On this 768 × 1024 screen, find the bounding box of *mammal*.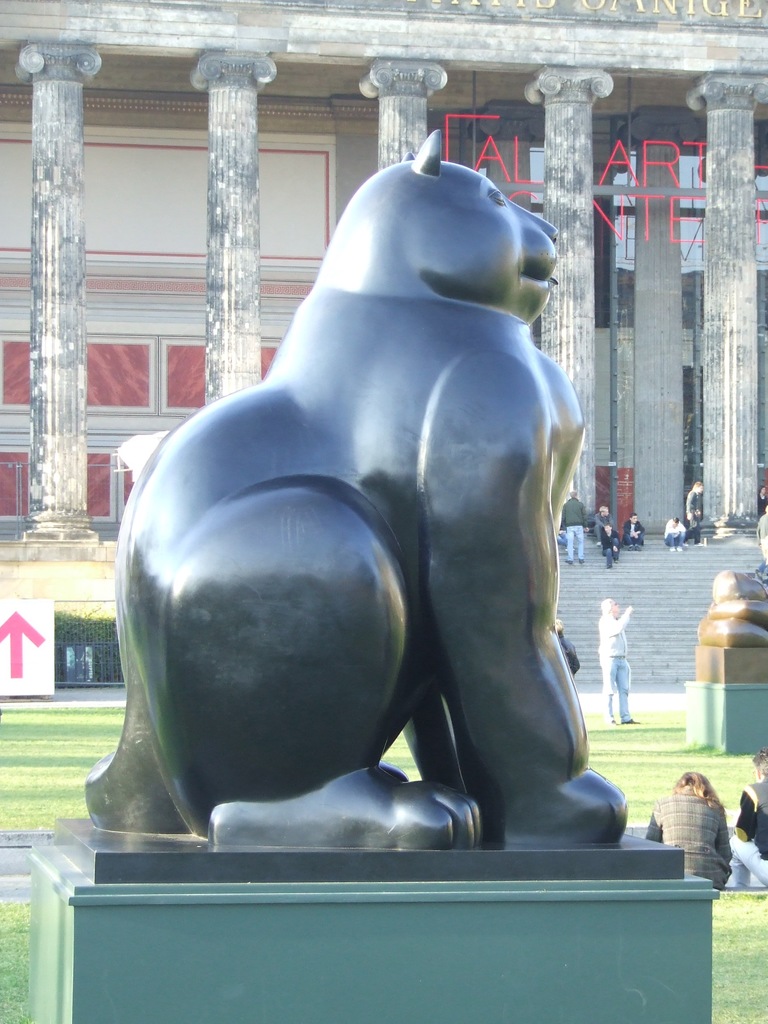
Bounding box: l=662, t=515, r=690, b=556.
